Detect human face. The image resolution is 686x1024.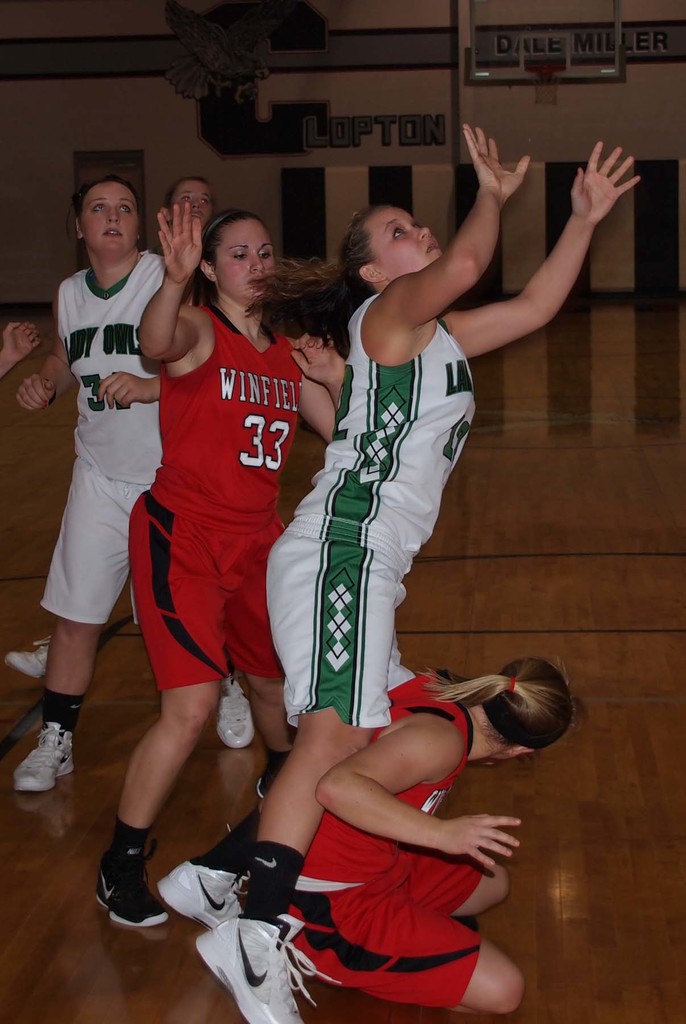
{"left": 367, "top": 205, "right": 443, "bottom": 284}.
